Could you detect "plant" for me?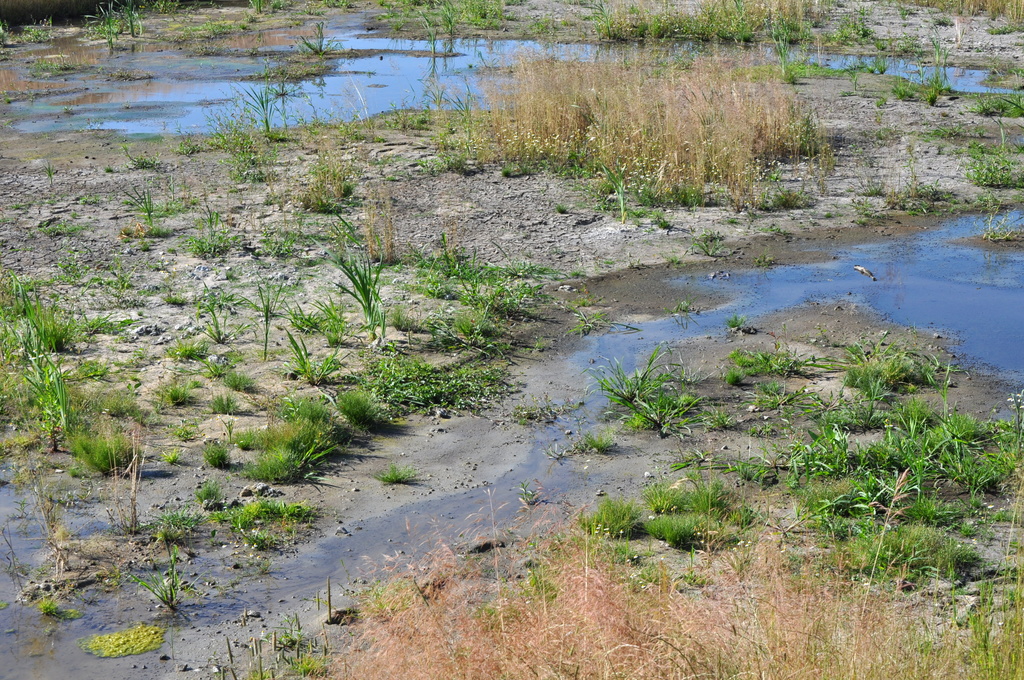
Detection result: x1=153 y1=1 x2=178 y2=14.
